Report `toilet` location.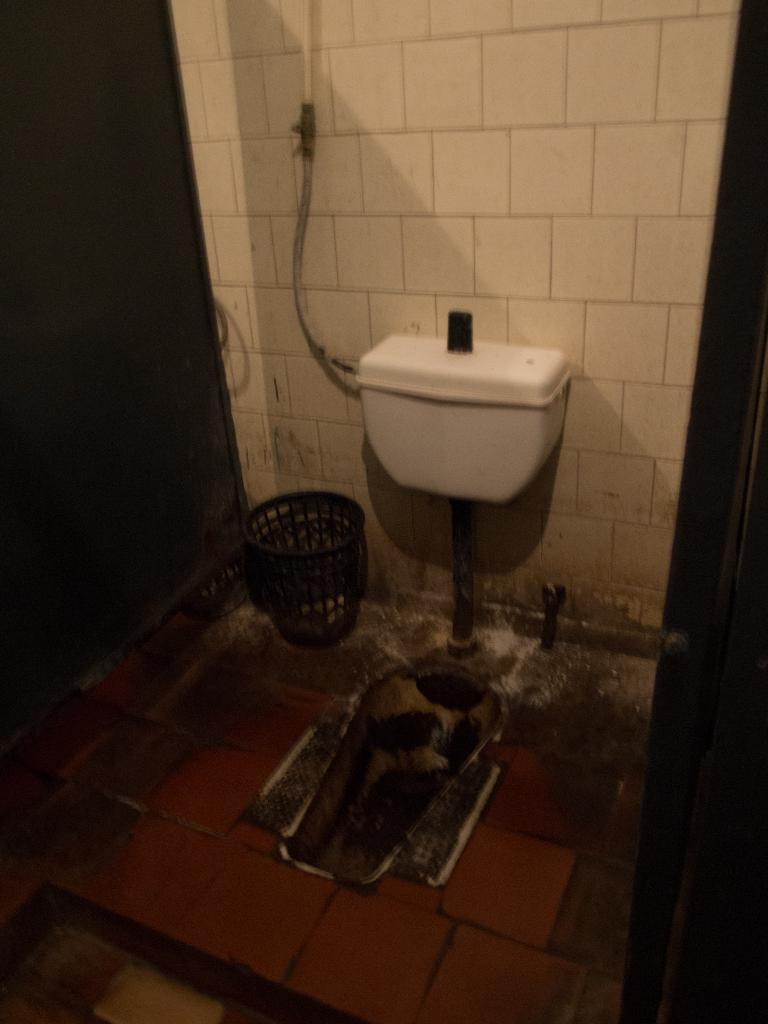
Report: left=225, top=652, right=511, bottom=887.
